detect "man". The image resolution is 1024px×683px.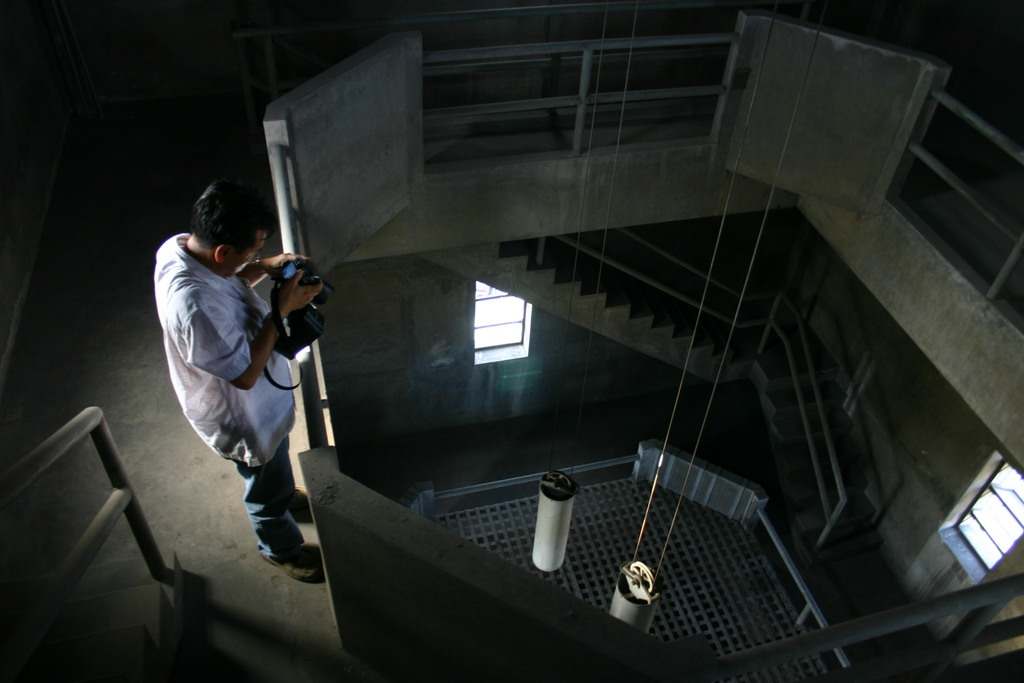
bbox=[143, 181, 331, 581].
